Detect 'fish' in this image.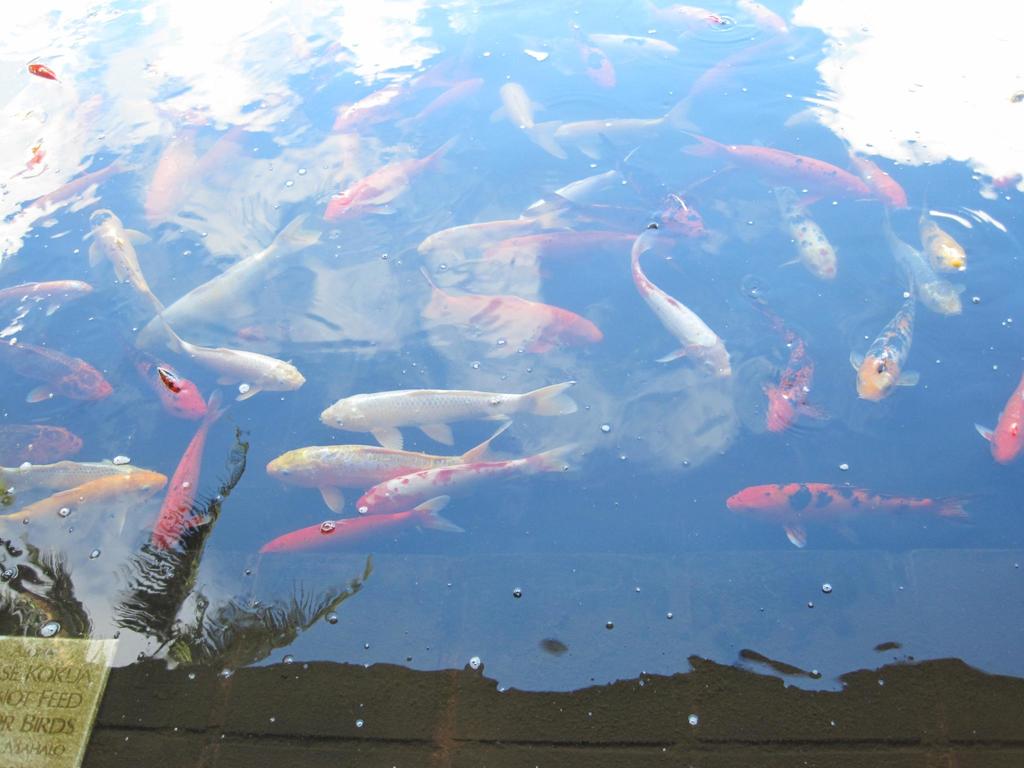
Detection: pyautogui.locateOnScreen(260, 486, 465, 556).
